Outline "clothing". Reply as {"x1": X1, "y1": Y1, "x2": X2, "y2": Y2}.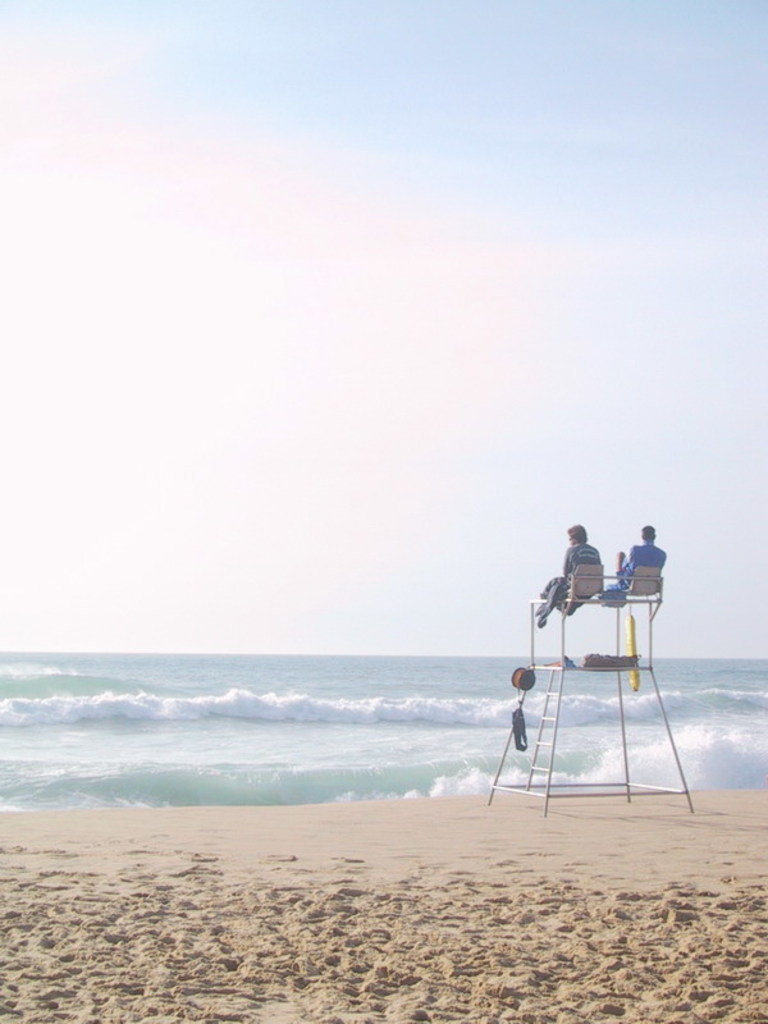
{"x1": 538, "y1": 540, "x2": 600, "y2": 627}.
